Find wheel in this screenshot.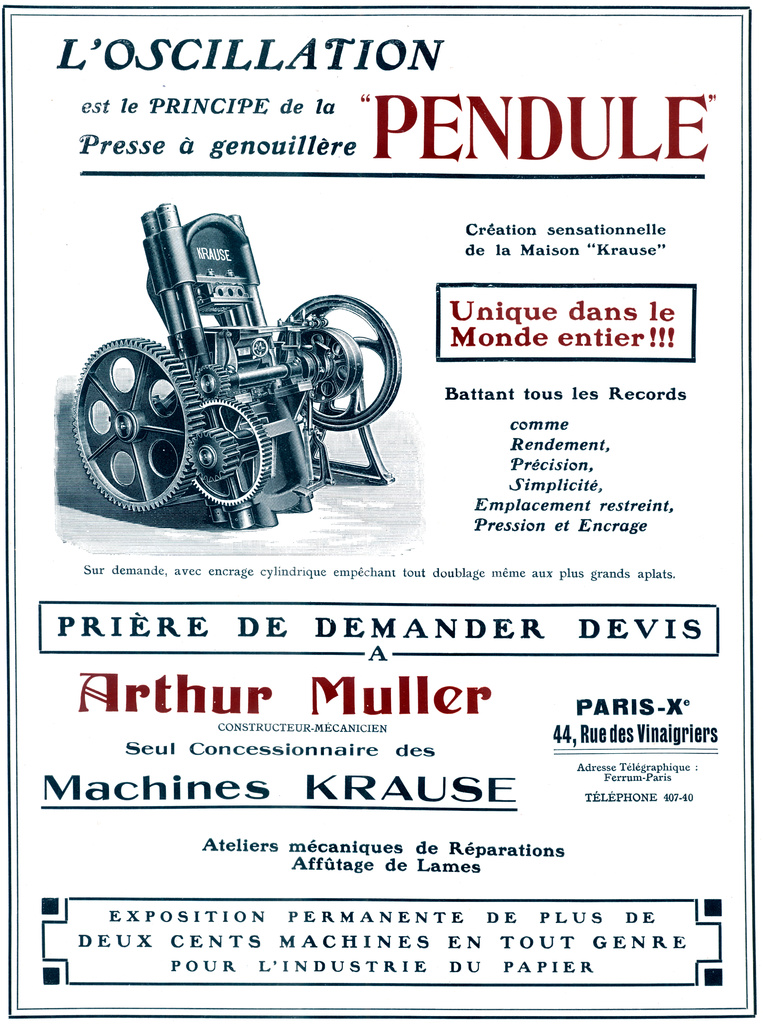
The bounding box for wheel is [277, 292, 404, 433].
